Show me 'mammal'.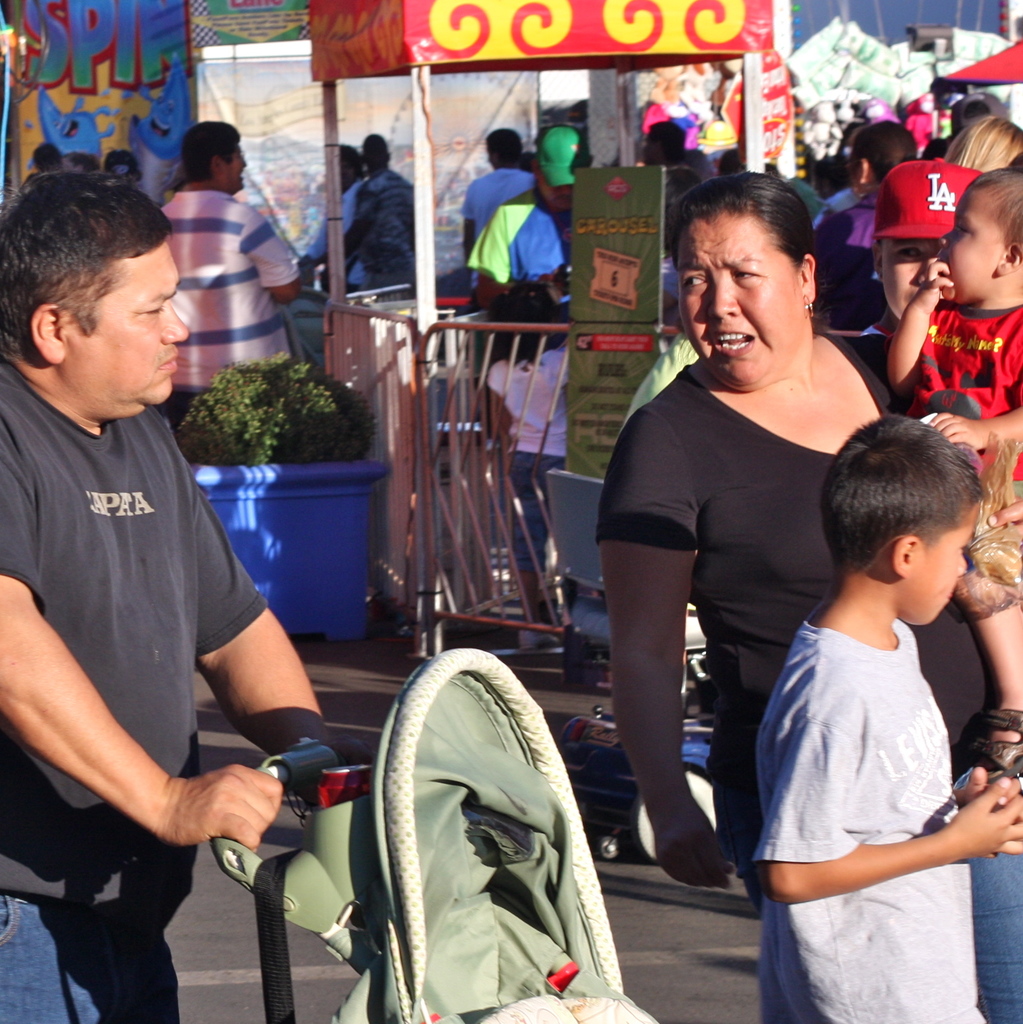
'mammal' is here: [left=884, top=156, right=1022, bottom=786].
